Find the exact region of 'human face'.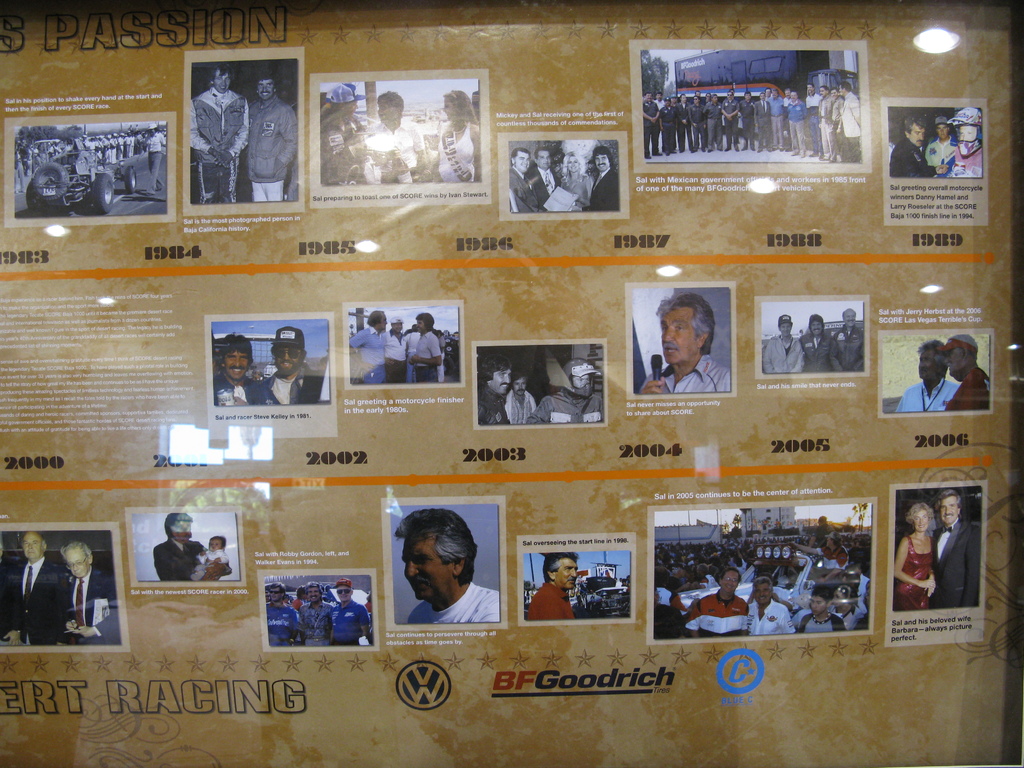
Exact region: 565,154,580,176.
